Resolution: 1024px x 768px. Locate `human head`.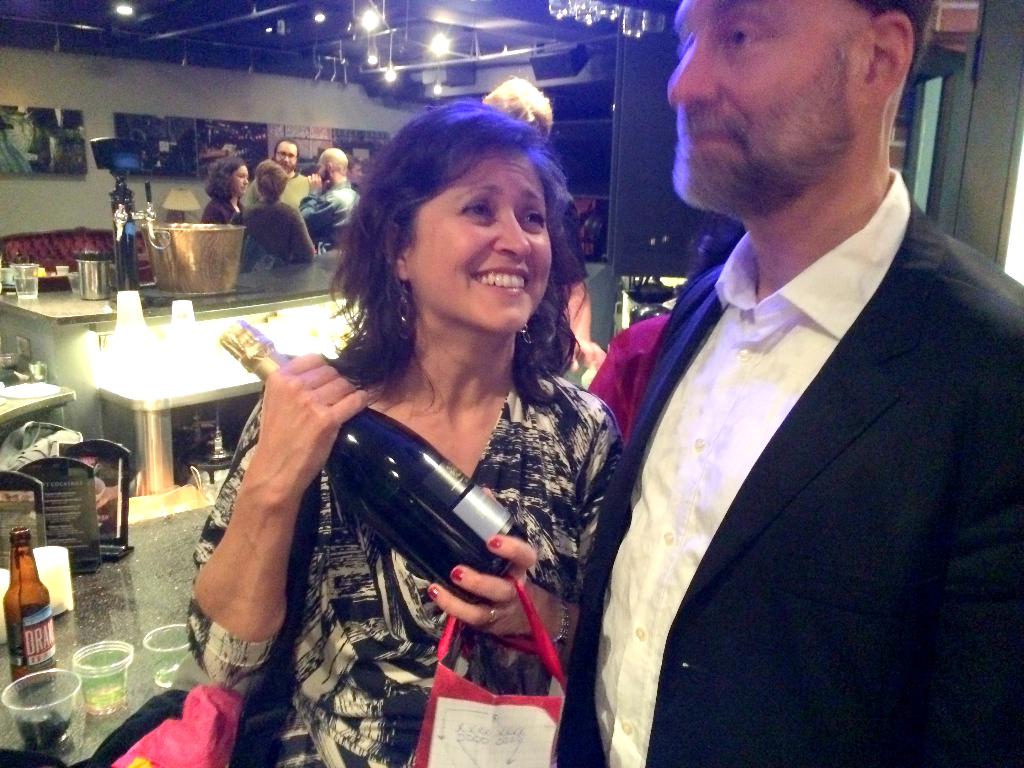
Rect(346, 157, 361, 188).
